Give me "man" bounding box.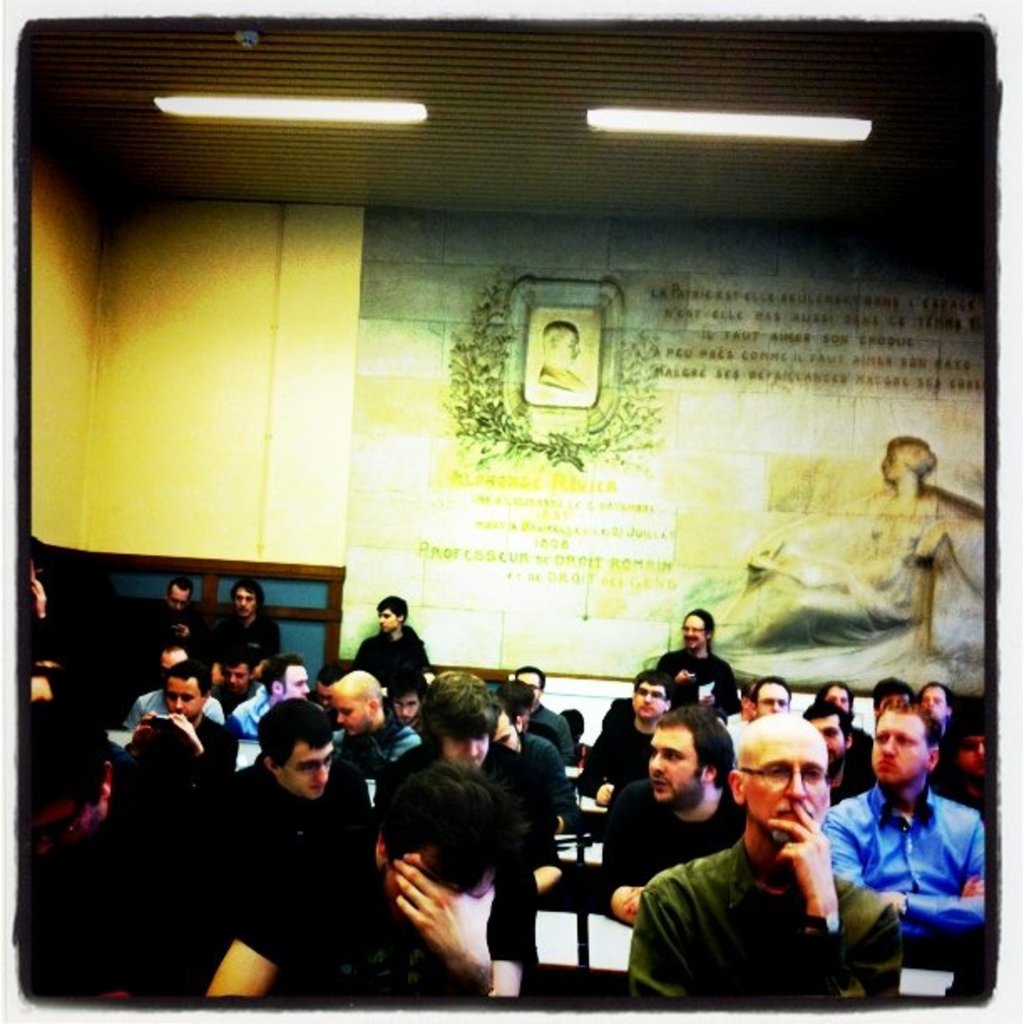
569/664/676/813.
